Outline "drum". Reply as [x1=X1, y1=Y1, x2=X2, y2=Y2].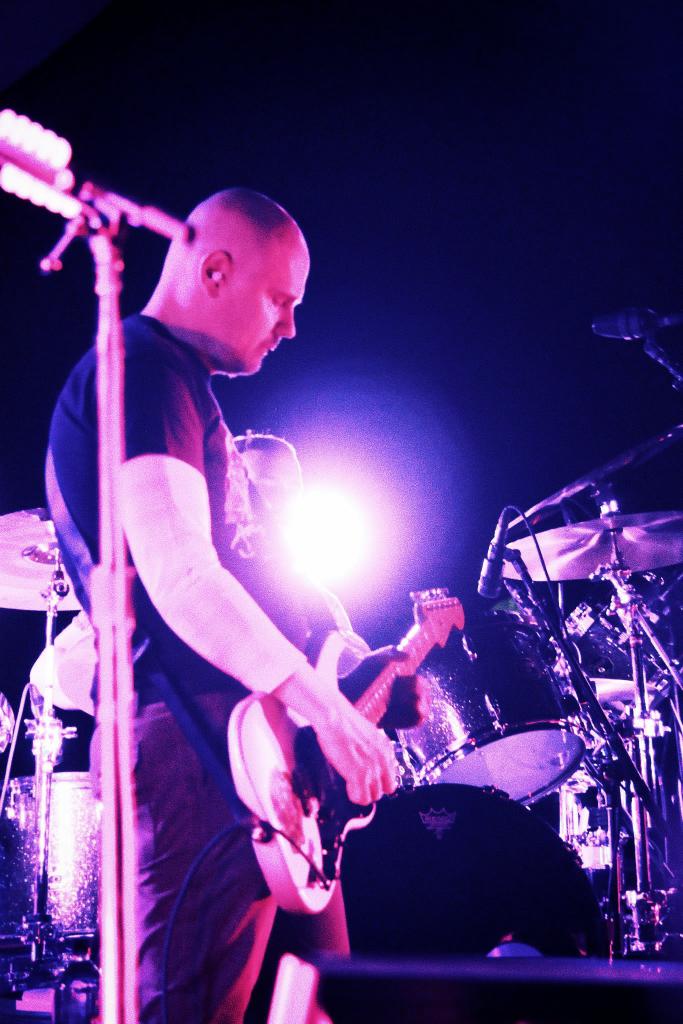
[x1=394, y1=614, x2=586, y2=808].
